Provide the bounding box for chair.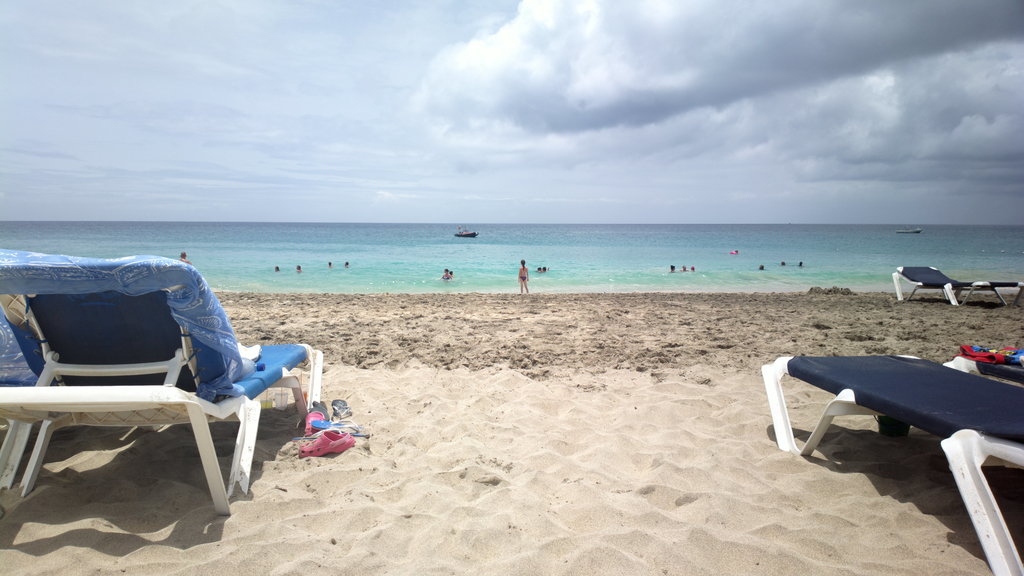
[3,262,276,527].
